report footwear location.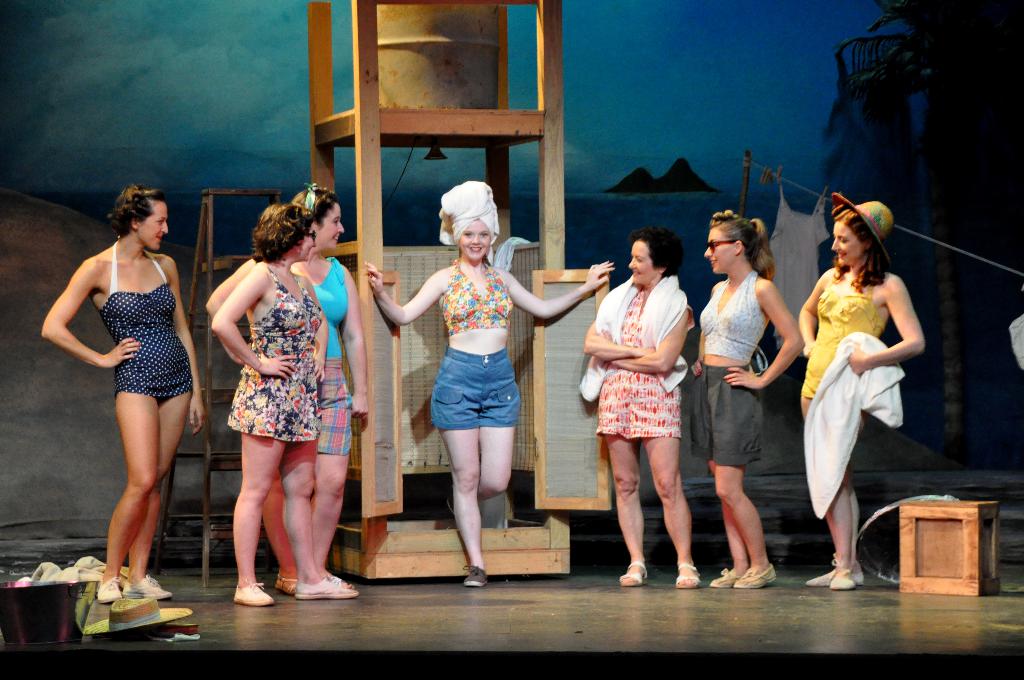
Report: (461, 560, 485, 583).
